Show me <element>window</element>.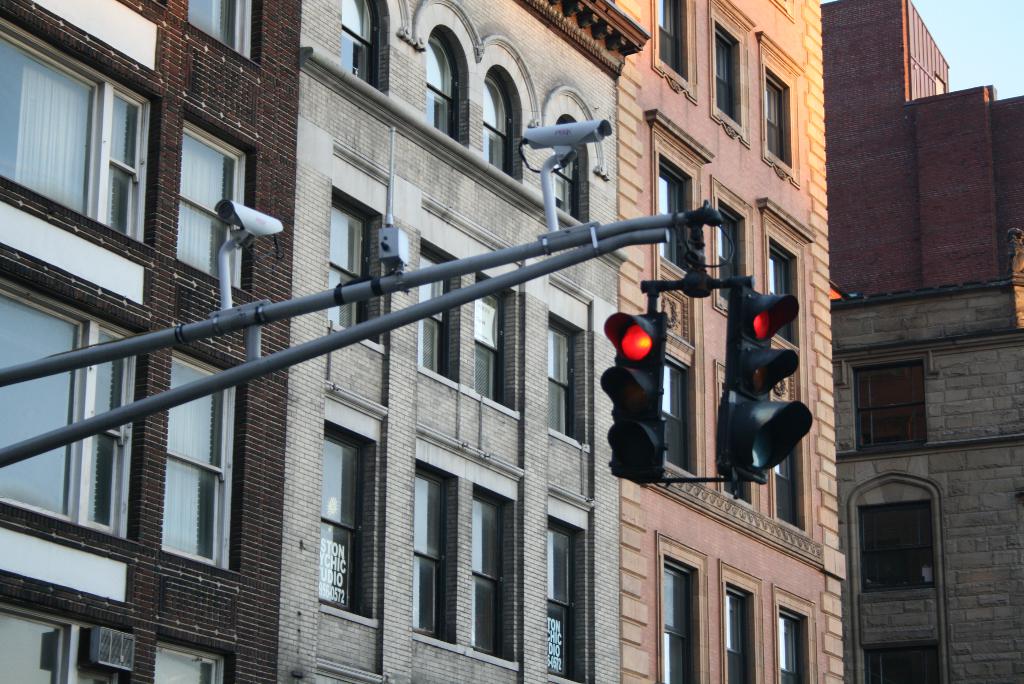
<element>window</element> is here: crop(348, 0, 374, 84).
